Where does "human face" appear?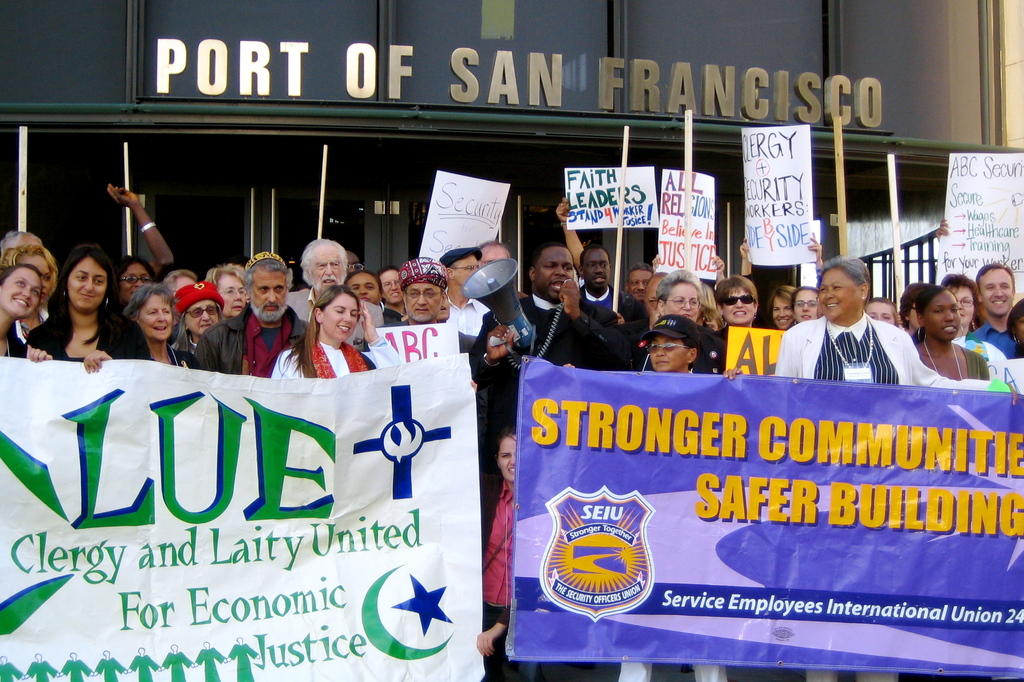
Appears at bbox=[308, 246, 344, 291].
